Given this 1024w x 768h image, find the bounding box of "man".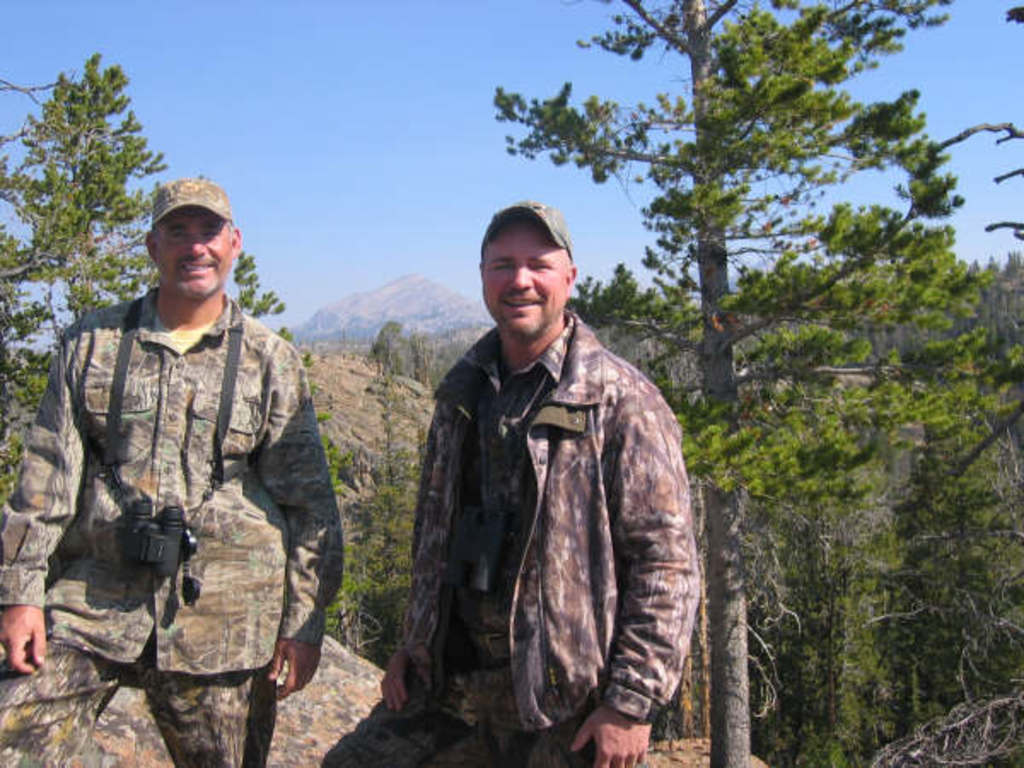
0/177/348/766.
